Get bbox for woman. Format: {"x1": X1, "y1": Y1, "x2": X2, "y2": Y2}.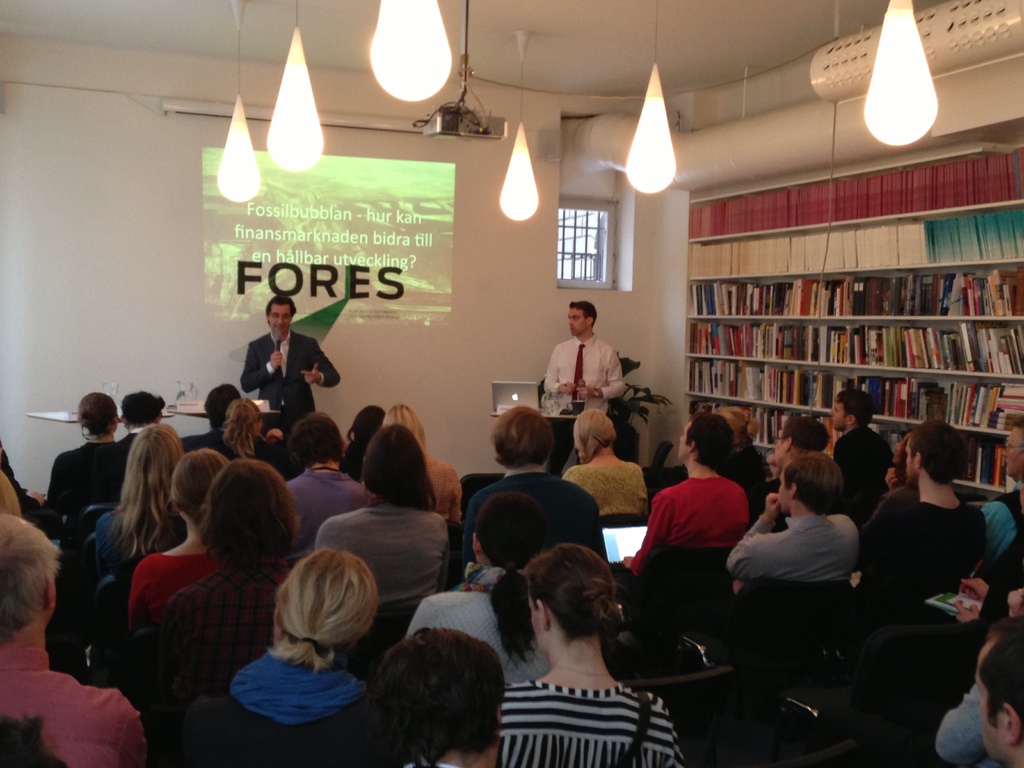
{"x1": 318, "y1": 422, "x2": 468, "y2": 607}.
